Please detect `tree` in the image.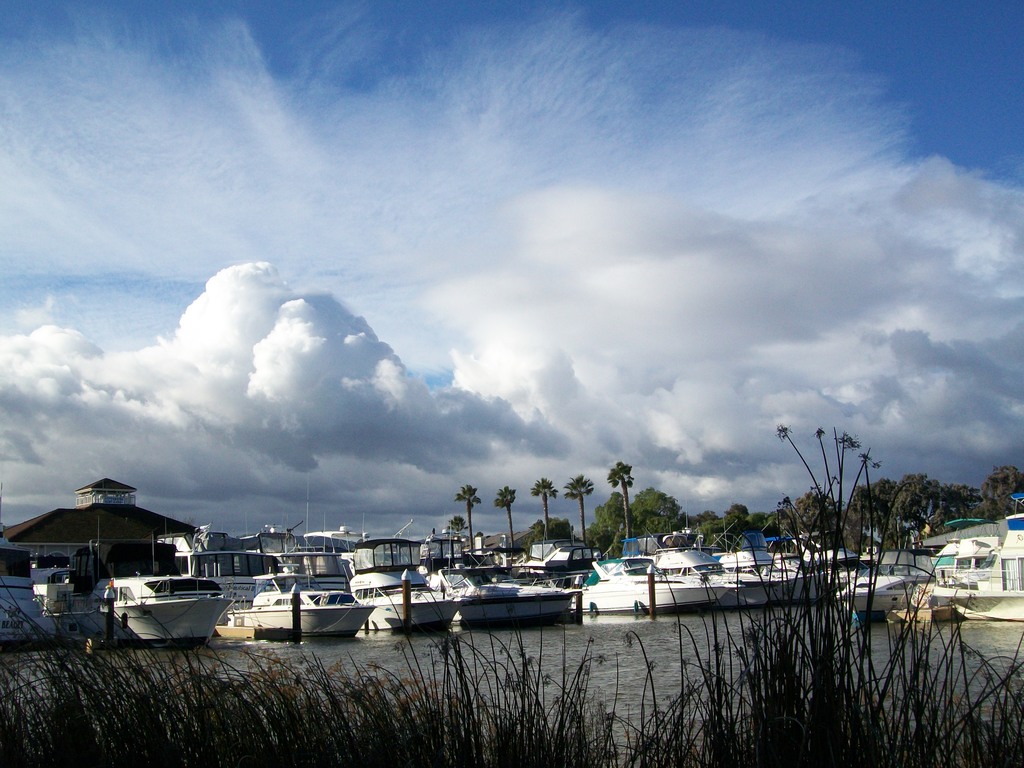
[446,512,467,541].
